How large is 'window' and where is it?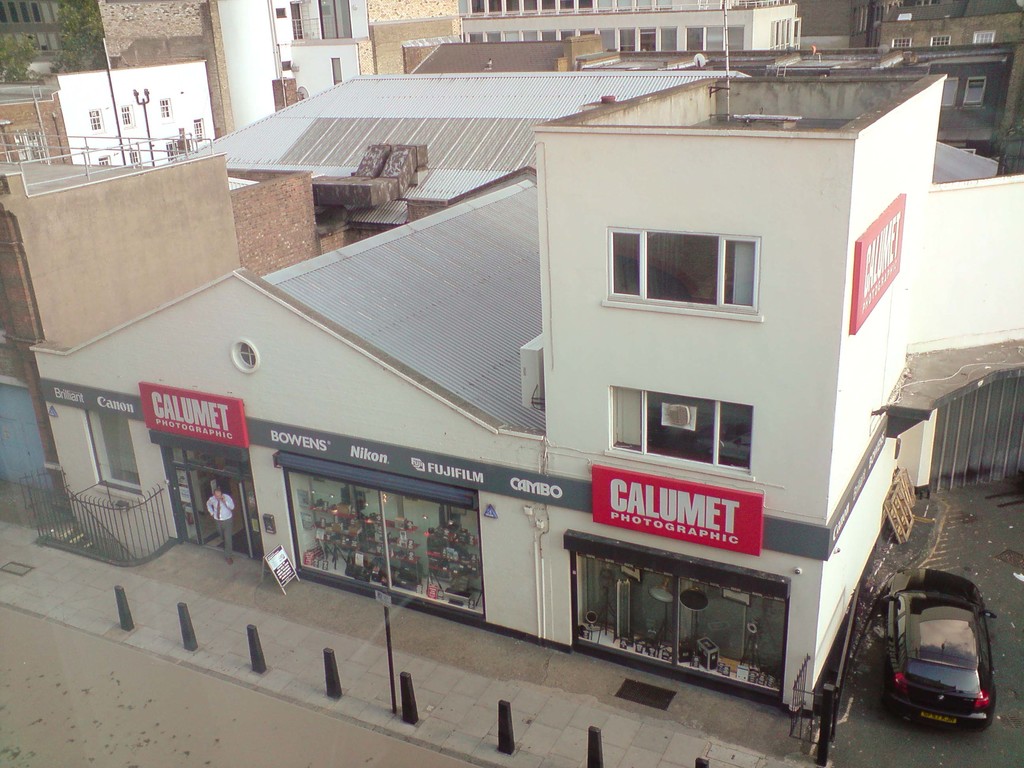
Bounding box: box(165, 138, 175, 161).
